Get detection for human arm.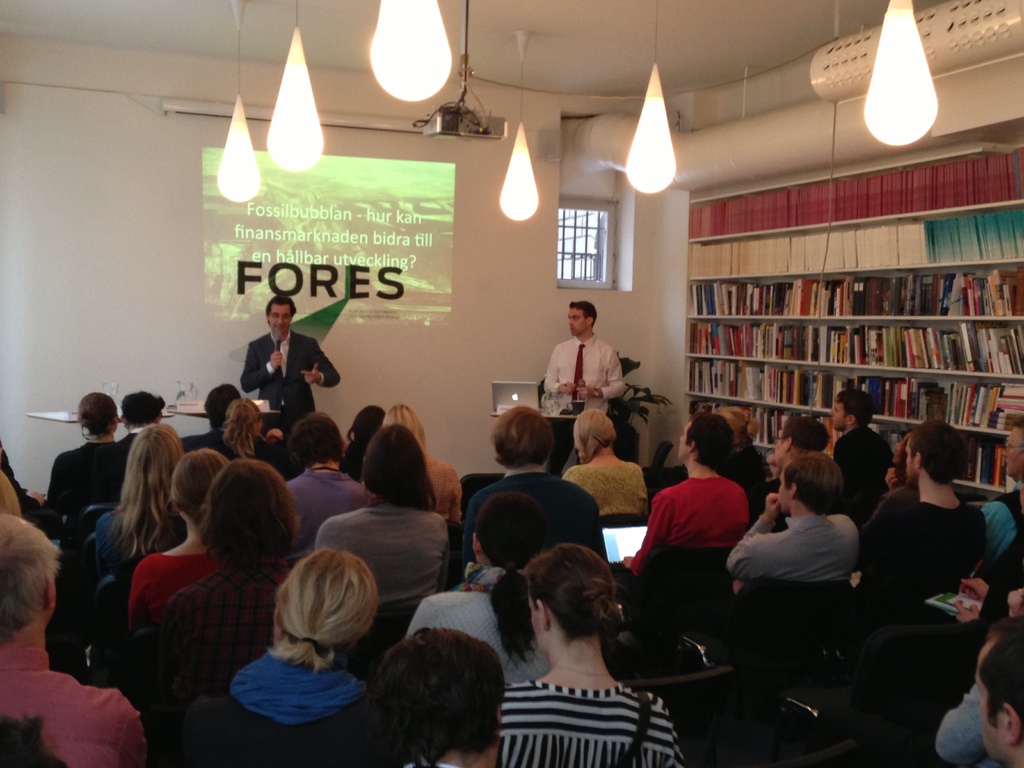
Detection: region(298, 337, 342, 388).
